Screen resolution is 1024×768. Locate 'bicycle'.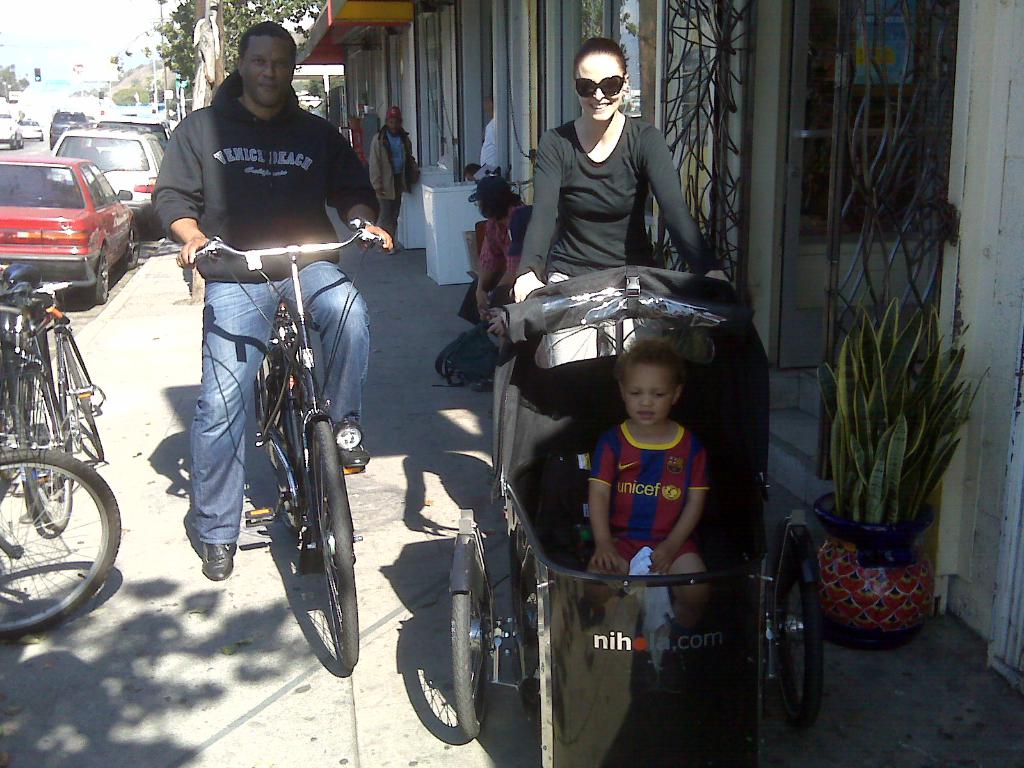
{"x1": 171, "y1": 232, "x2": 398, "y2": 680}.
